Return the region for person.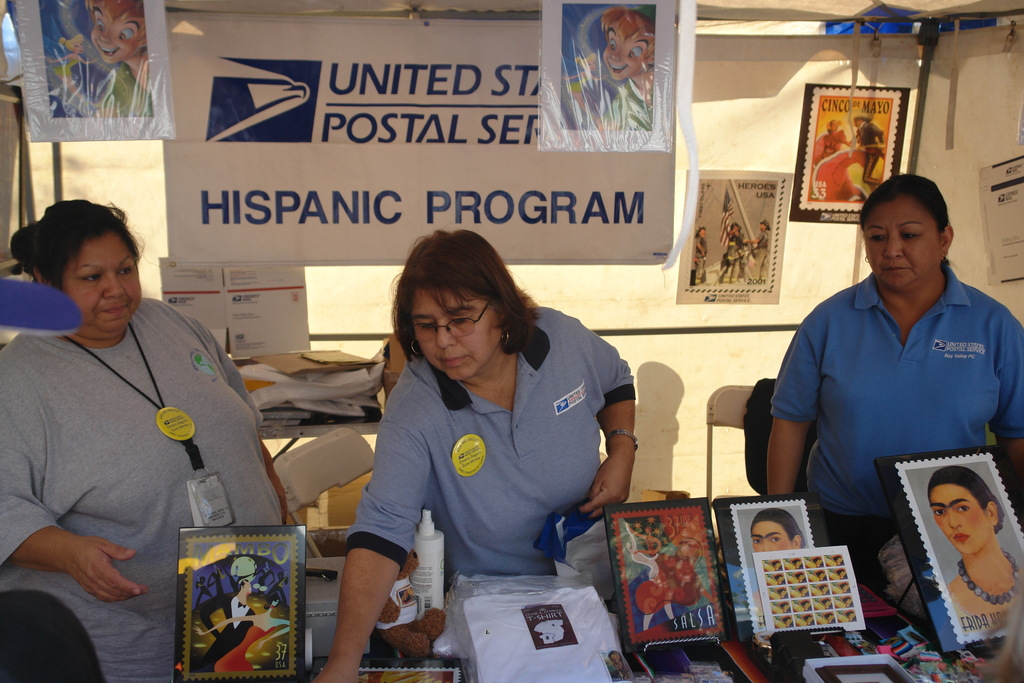
50:29:97:88.
